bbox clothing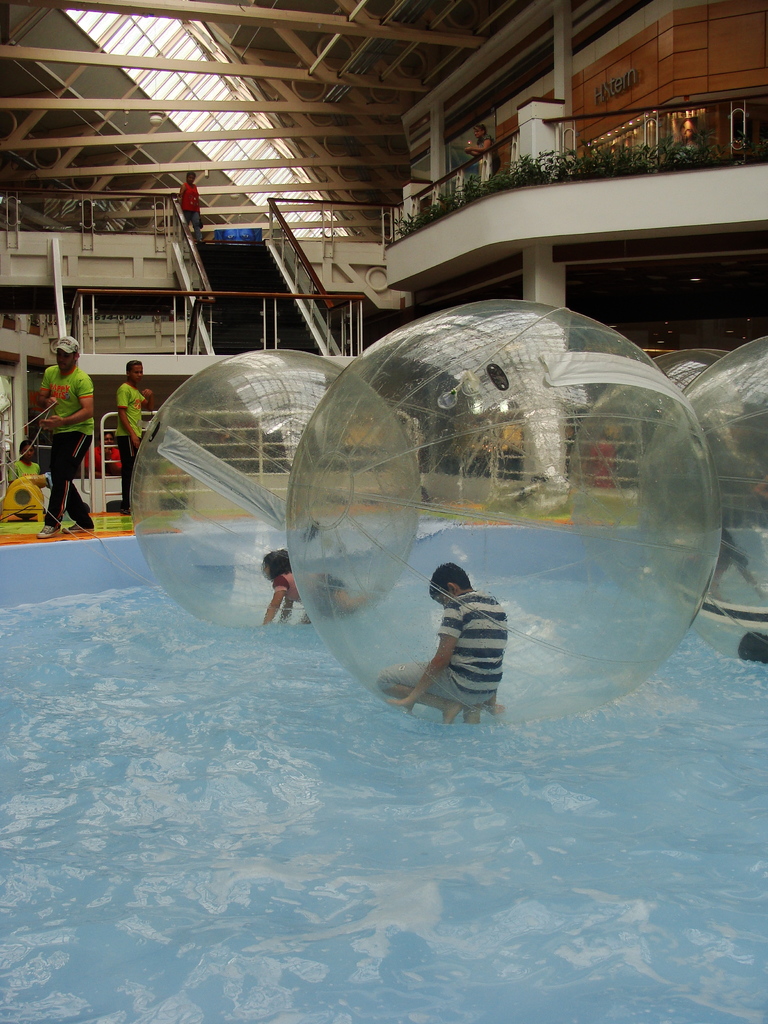
x1=6, y1=463, x2=40, y2=488
